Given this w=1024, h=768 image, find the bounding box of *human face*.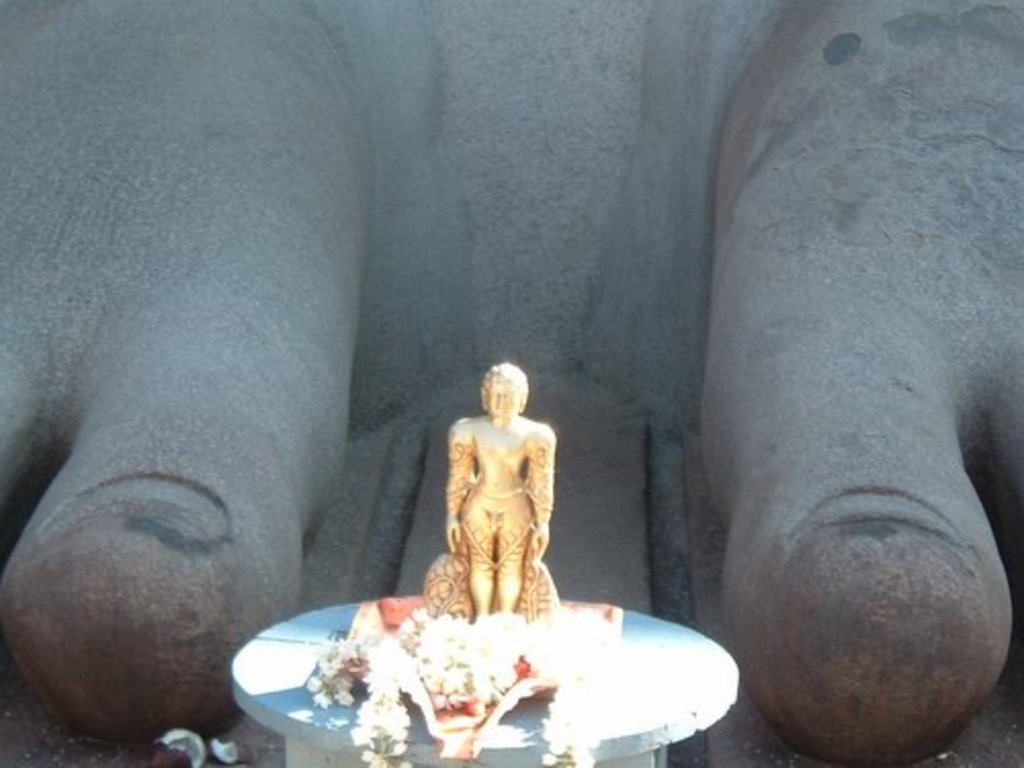
bbox(485, 379, 516, 416).
